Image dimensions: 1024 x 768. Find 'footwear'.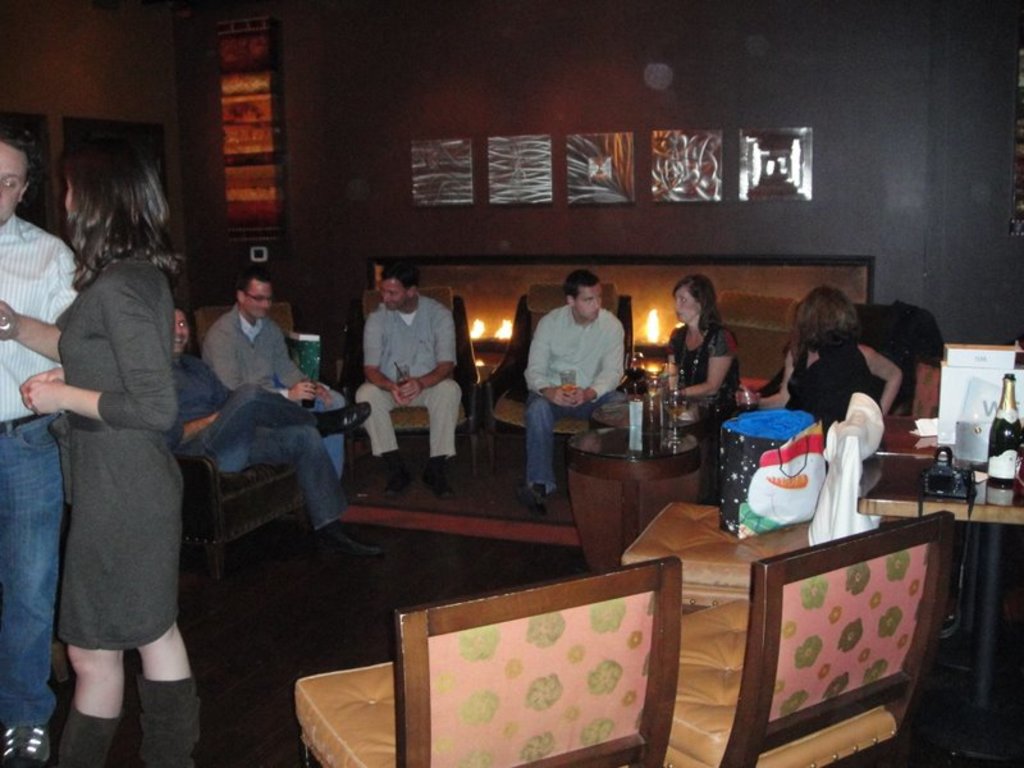
(58, 700, 125, 767).
